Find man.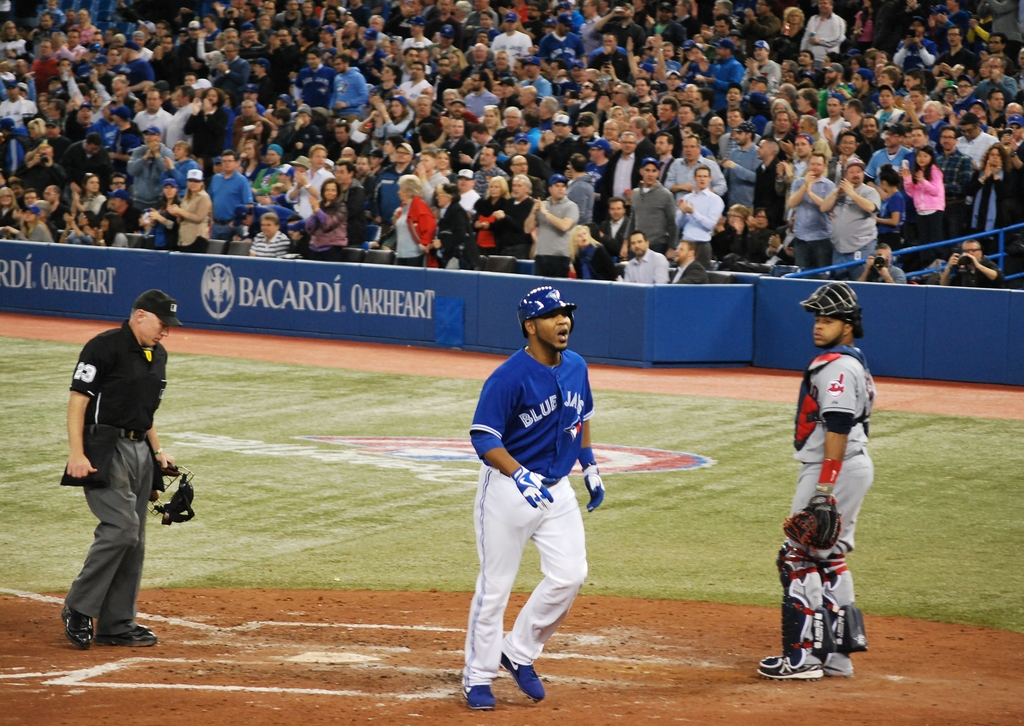
BBox(54, 285, 182, 649).
